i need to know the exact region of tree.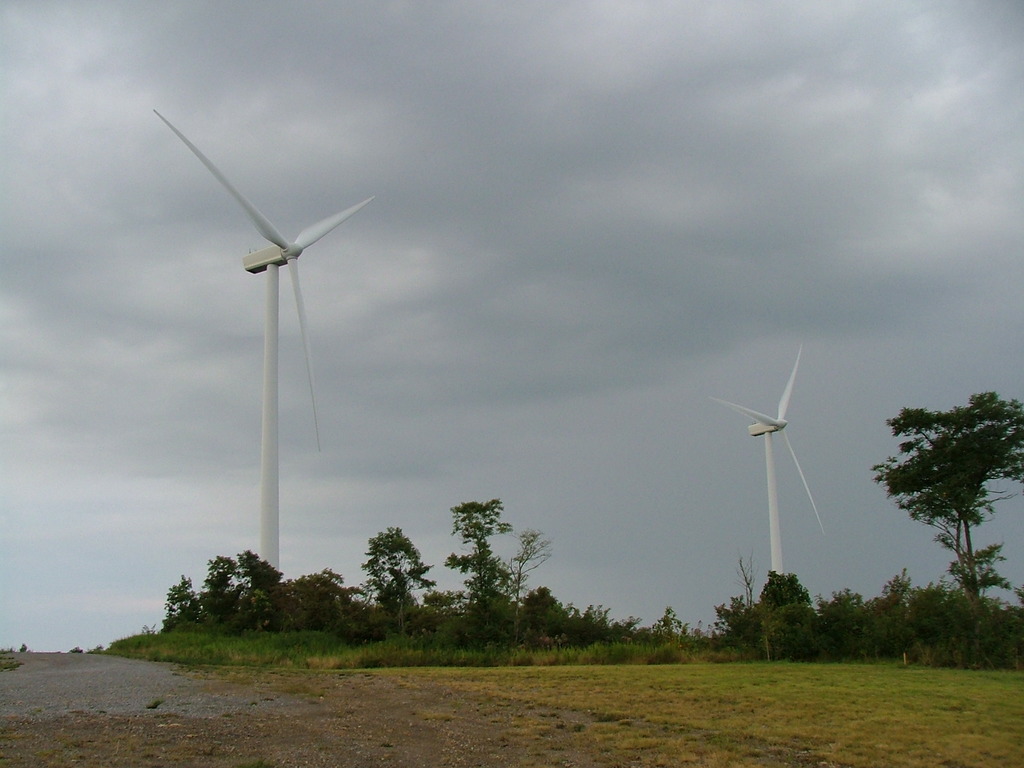
Region: detection(498, 527, 559, 658).
